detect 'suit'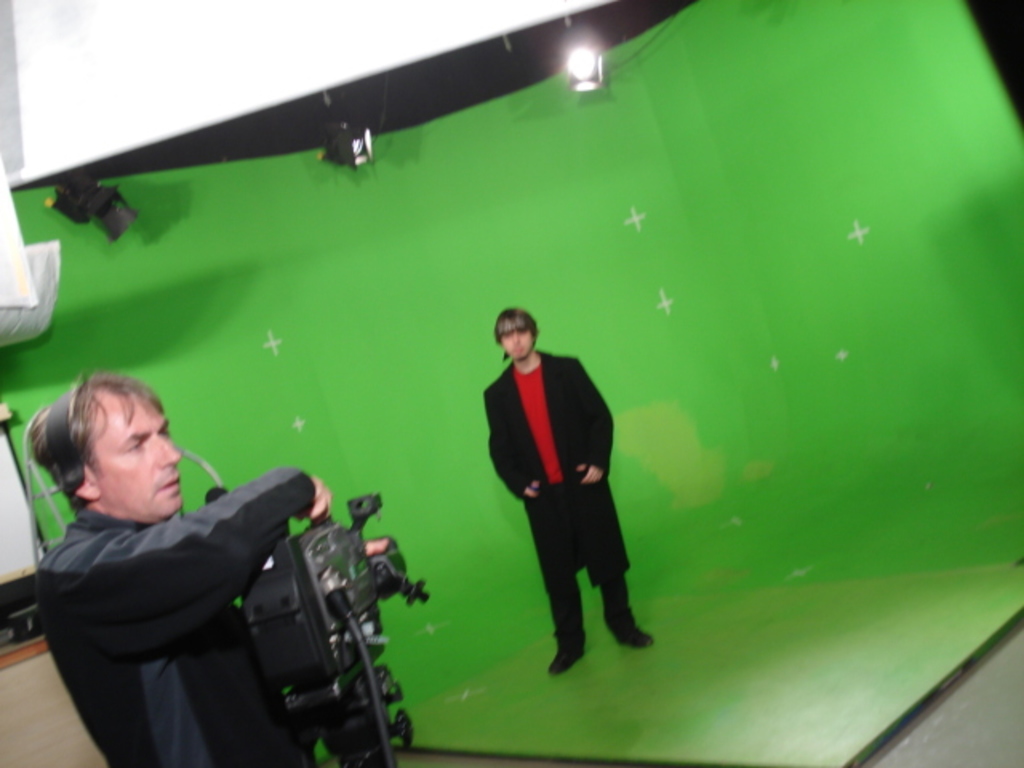
BBox(478, 322, 634, 680)
